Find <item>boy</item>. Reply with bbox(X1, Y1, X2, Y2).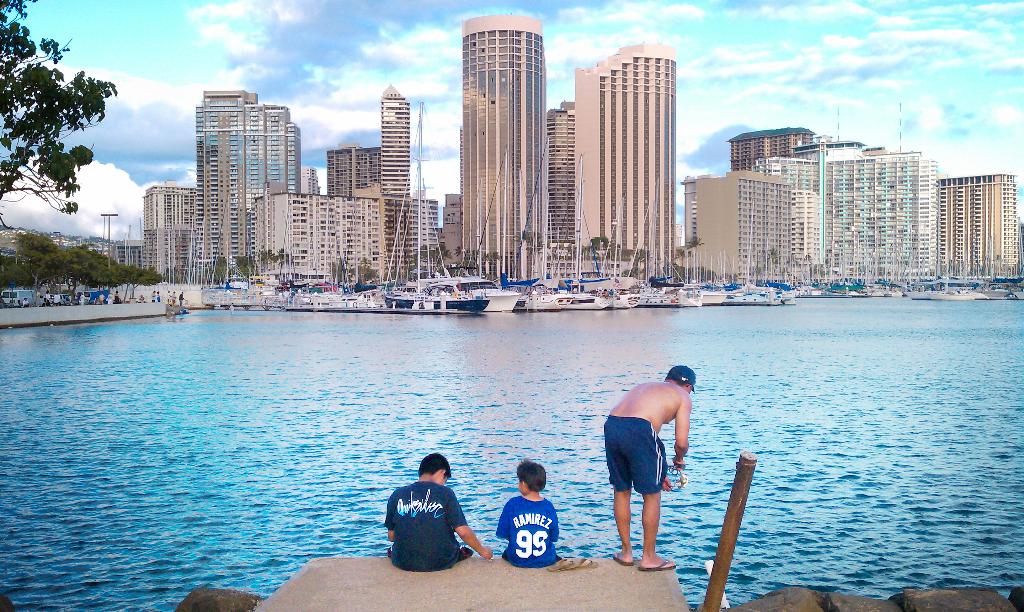
bbox(383, 455, 493, 570).
